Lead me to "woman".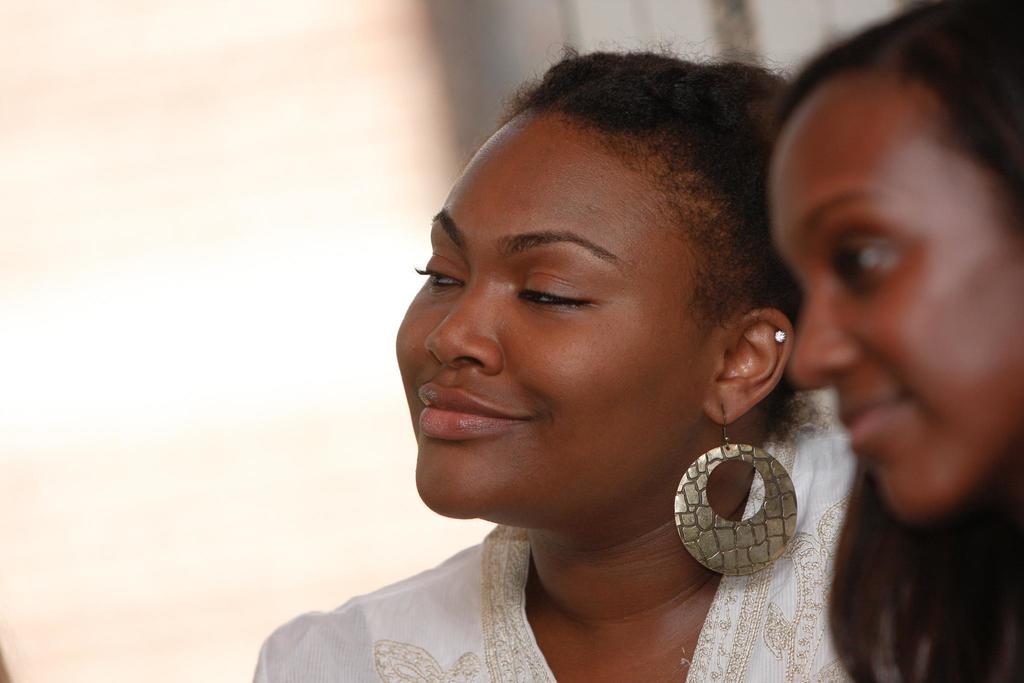
Lead to locate(766, 0, 1023, 682).
